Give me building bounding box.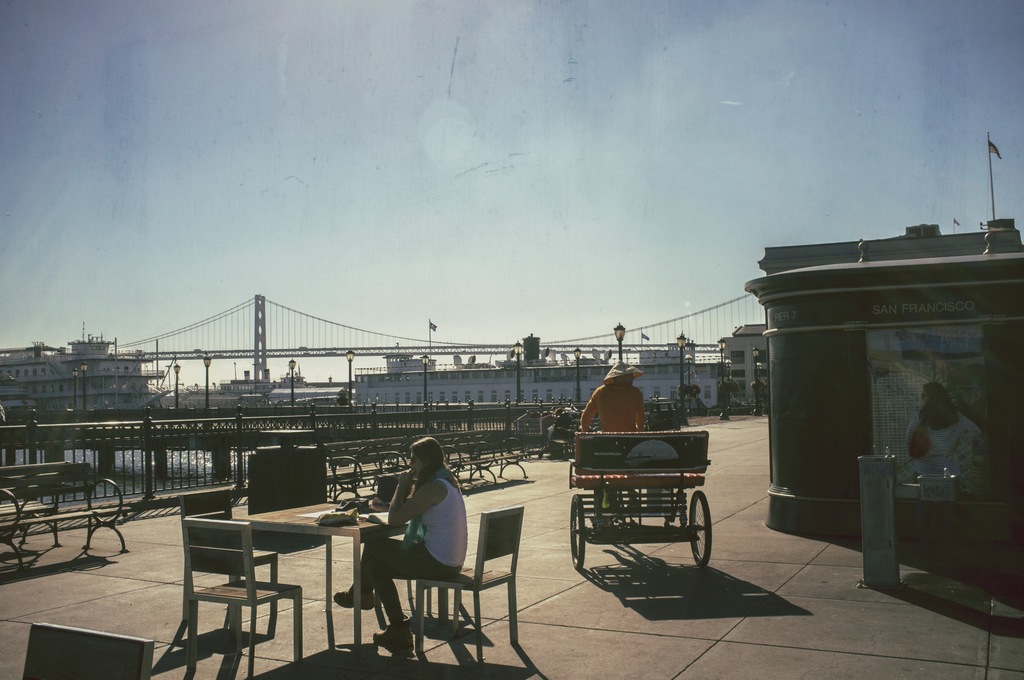
box=[725, 326, 760, 413].
